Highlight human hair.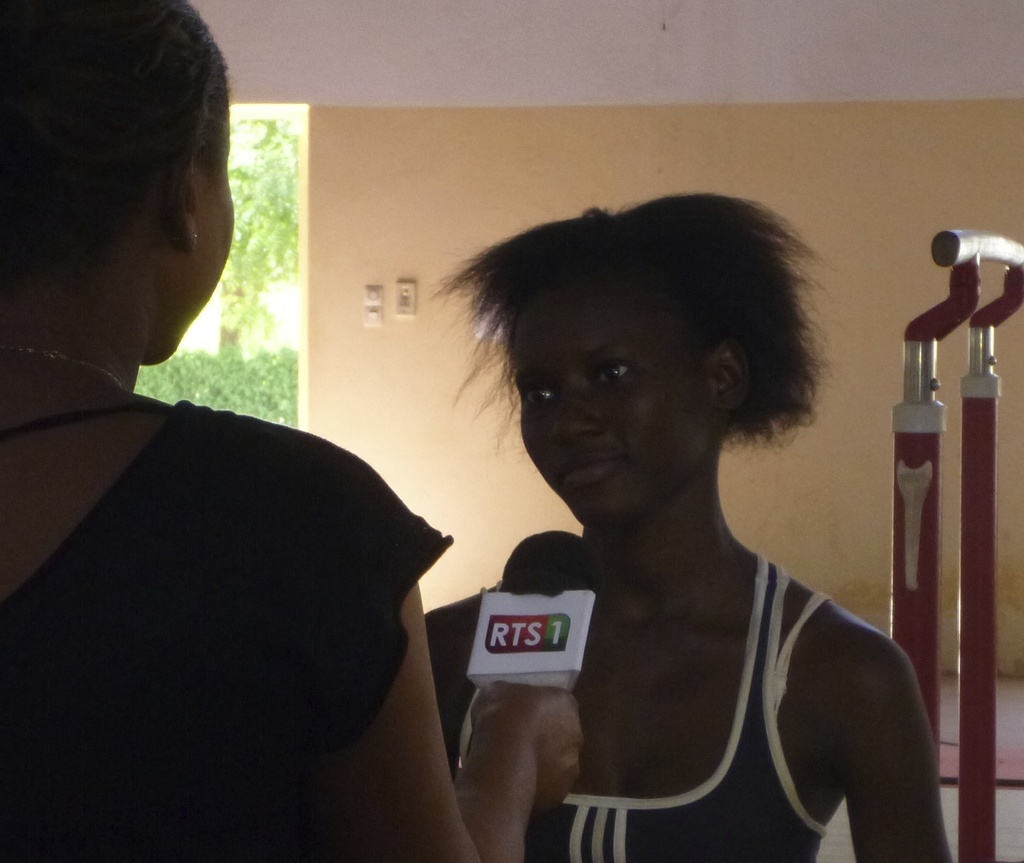
Highlighted region: bbox=(0, 0, 230, 278).
